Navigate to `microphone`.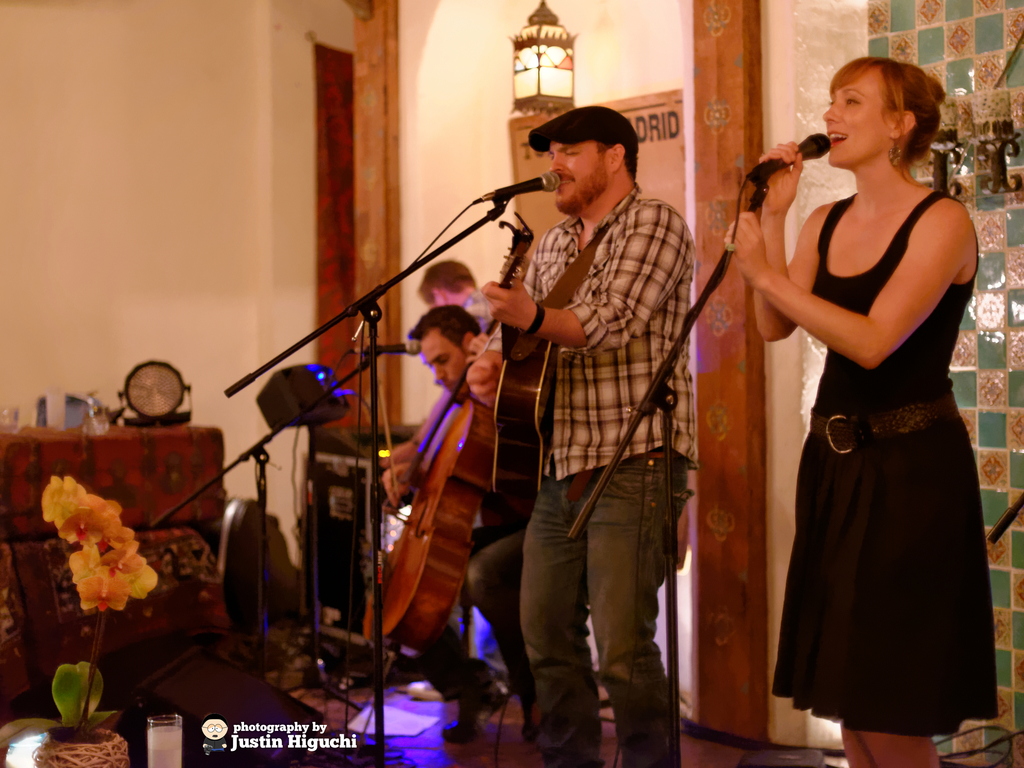
Navigation target: x1=474 y1=167 x2=560 y2=206.
